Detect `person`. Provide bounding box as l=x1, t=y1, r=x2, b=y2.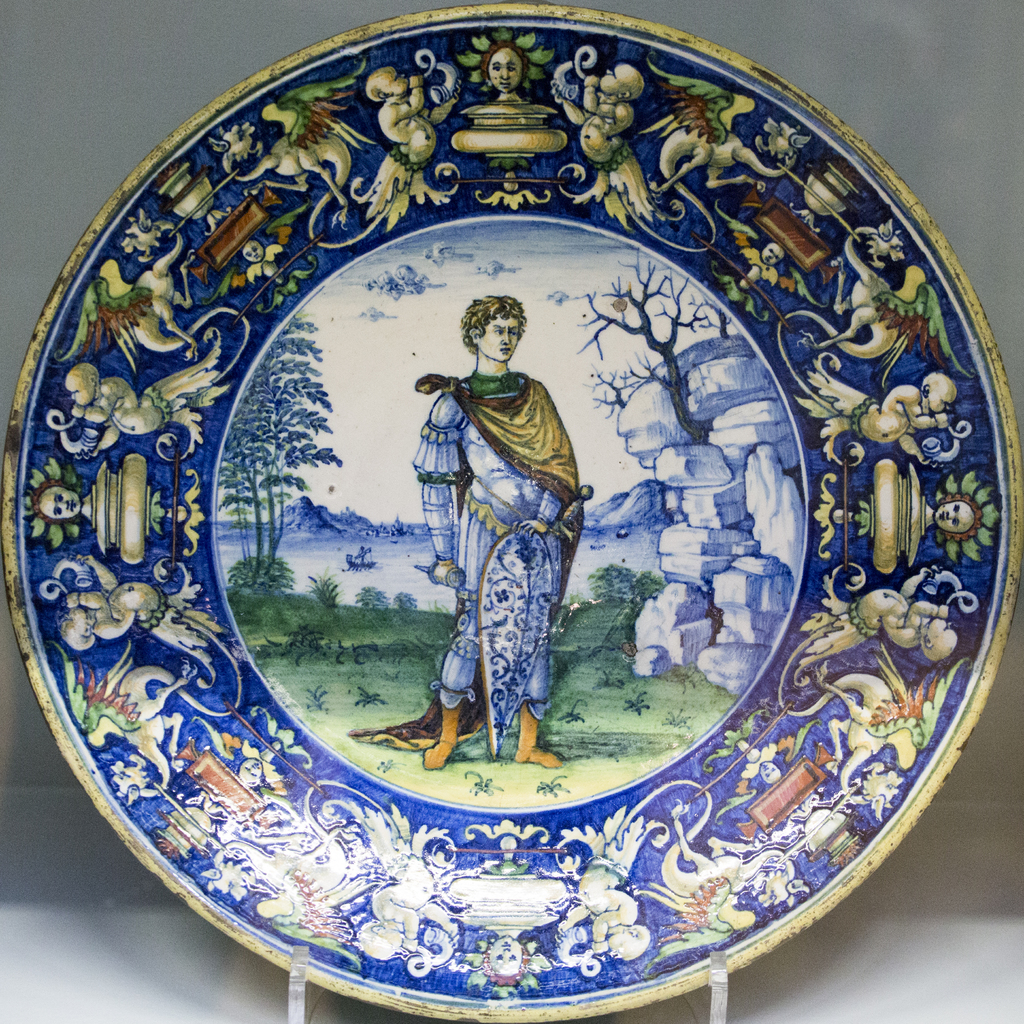
l=485, t=931, r=527, b=987.
